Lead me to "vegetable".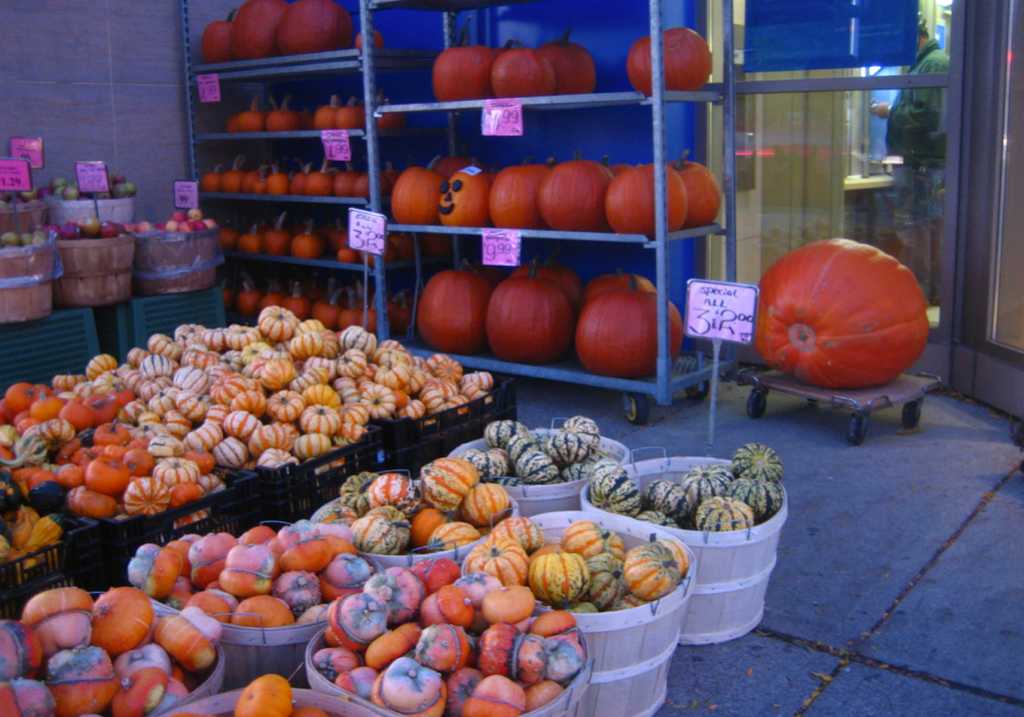
Lead to 282, 708, 323, 716.
